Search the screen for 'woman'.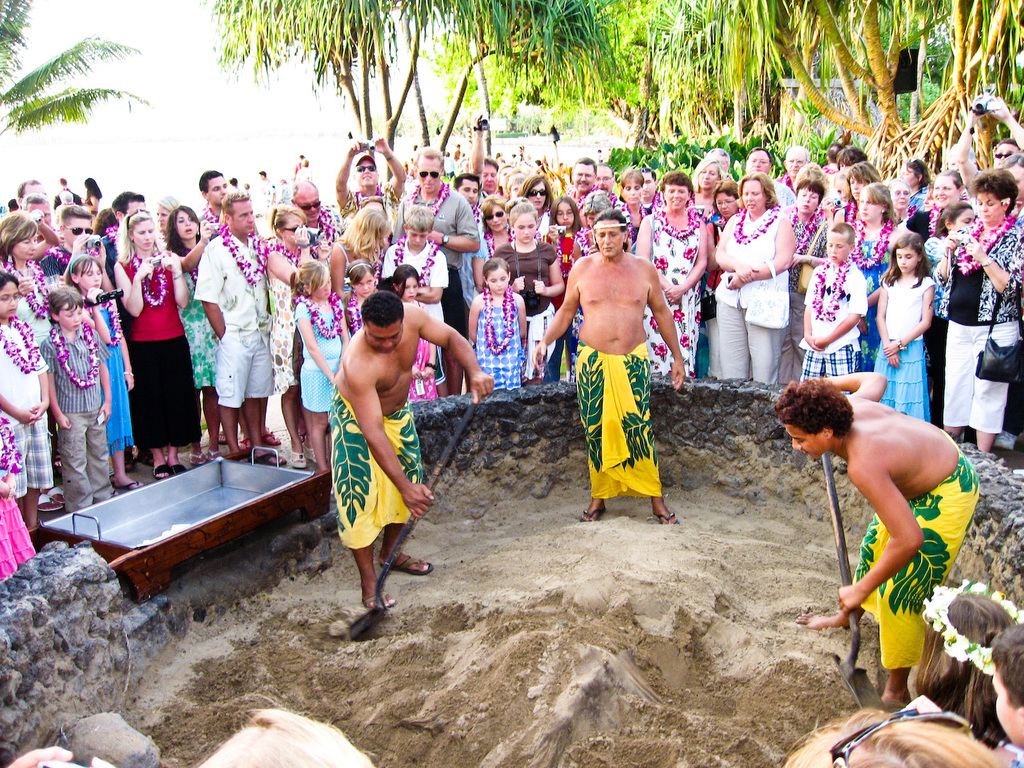
Found at {"left": 0, "top": 206, "right": 60, "bottom": 516}.
